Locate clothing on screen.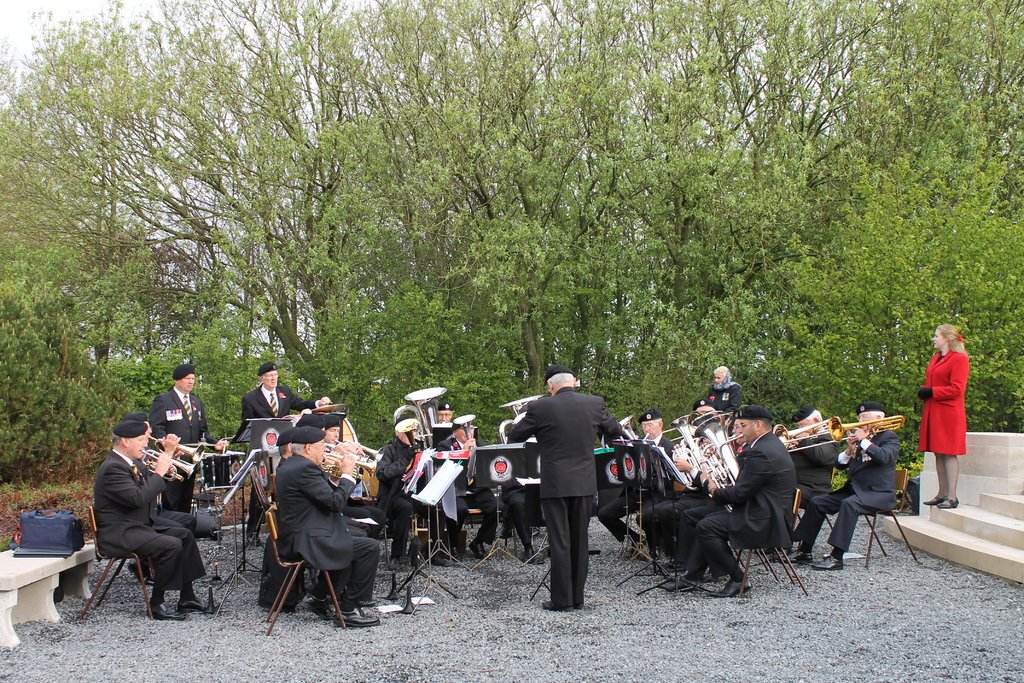
On screen at [433, 438, 500, 541].
